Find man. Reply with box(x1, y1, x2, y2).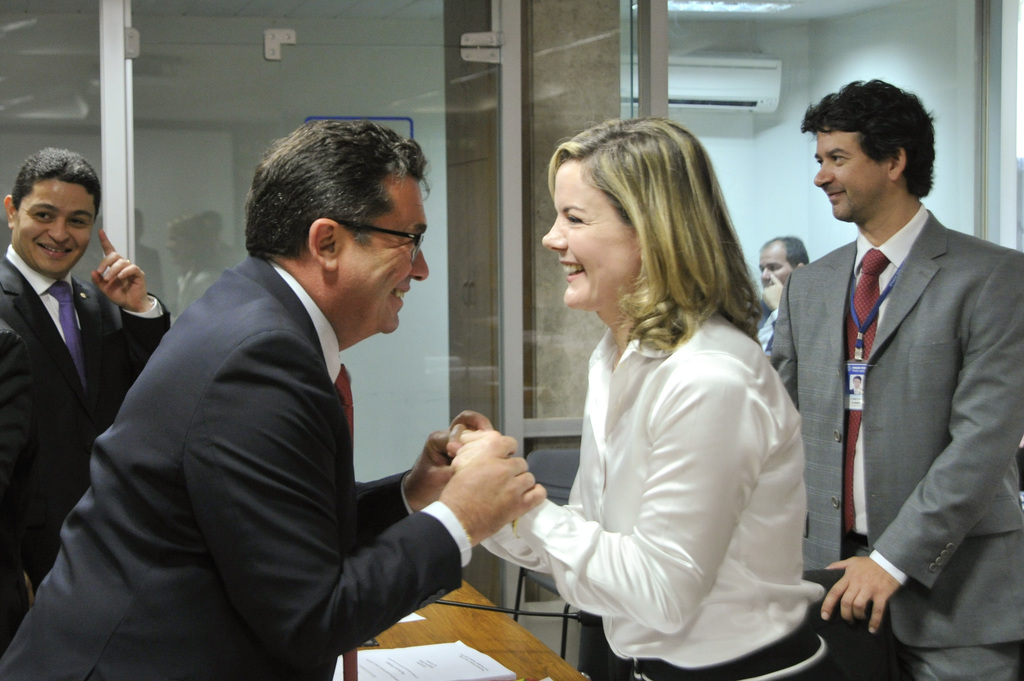
box(776, 58, 1015, 680).
